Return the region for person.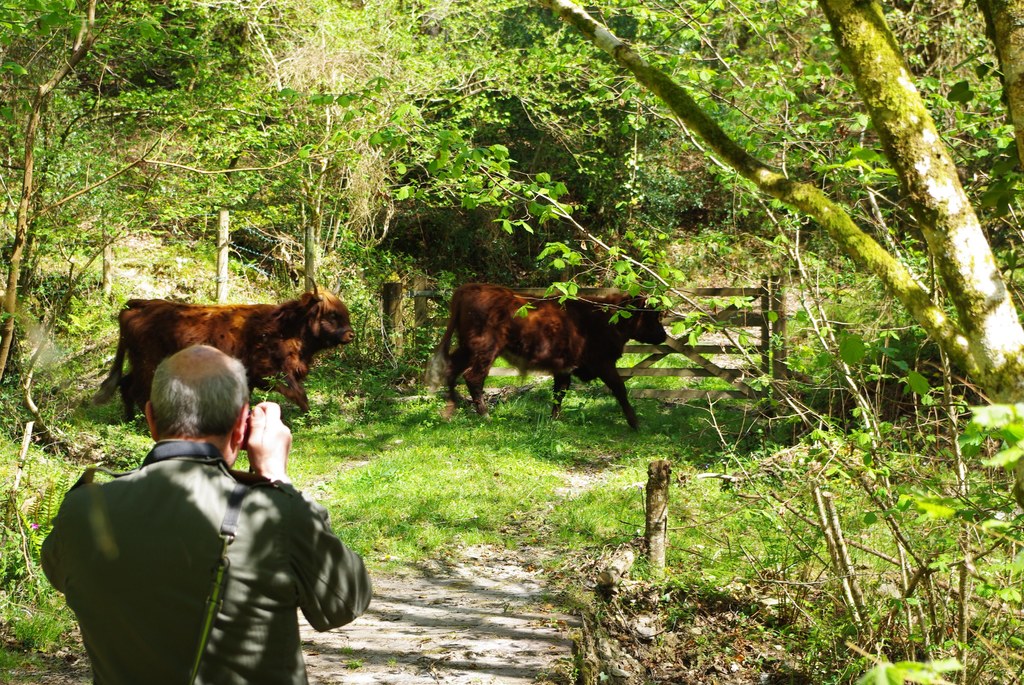
x1=38, y1=346, x2=371, y2=684.
